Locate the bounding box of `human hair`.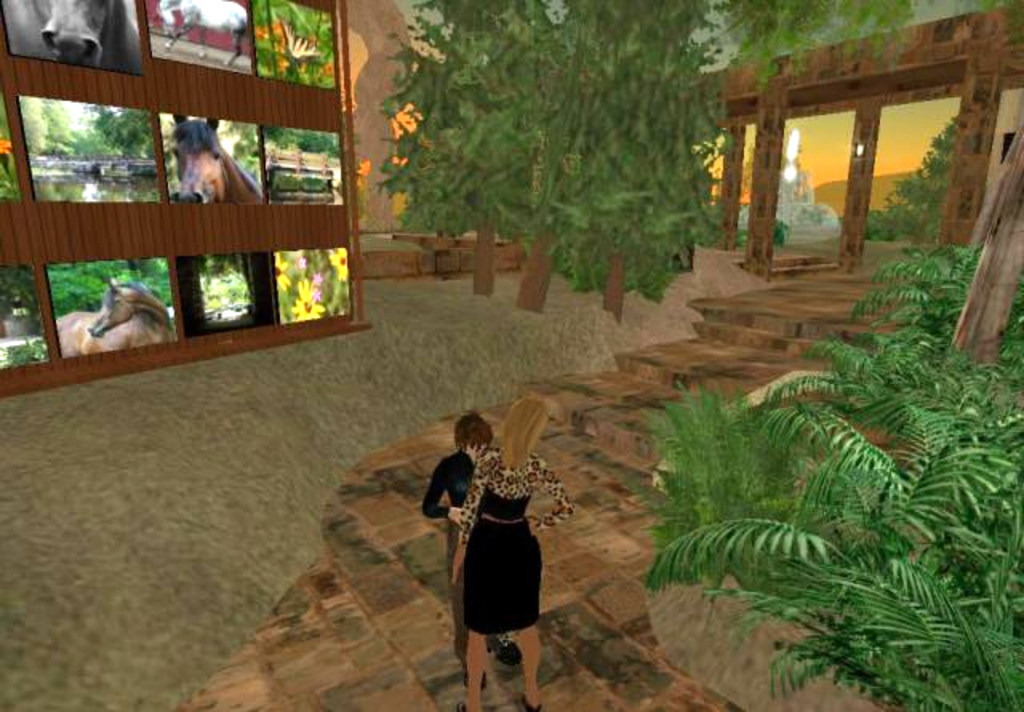
Bounding box: 451:413:496:456.
